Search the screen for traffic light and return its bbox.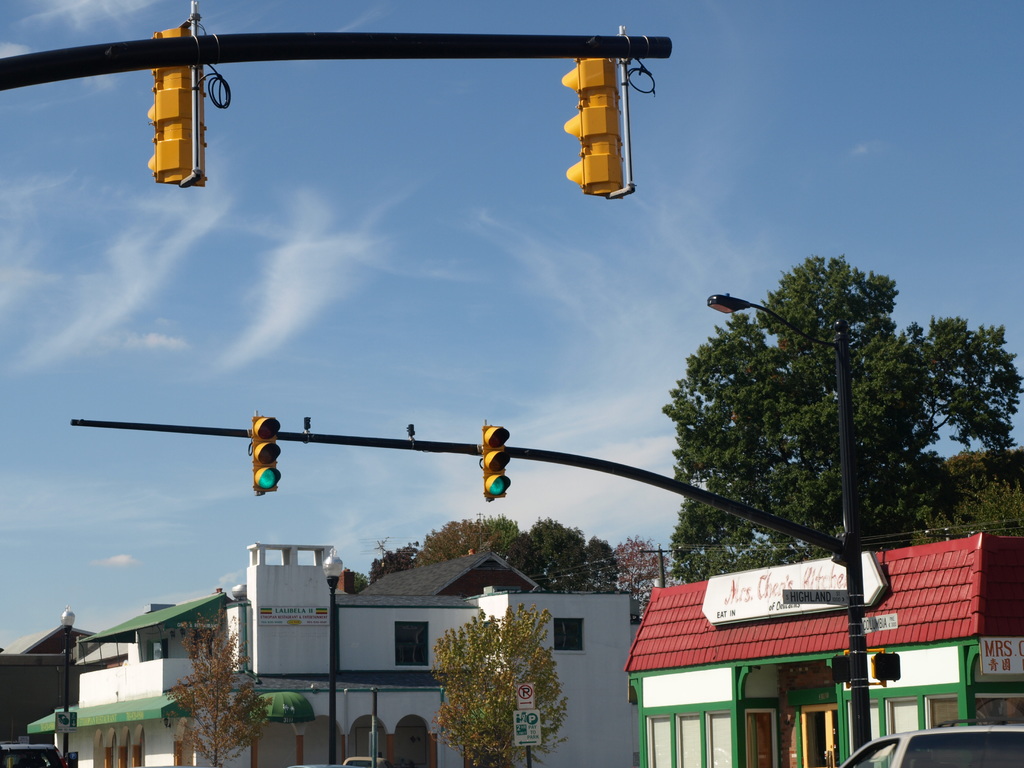
Found: box=[871, 653, 900, 681].
